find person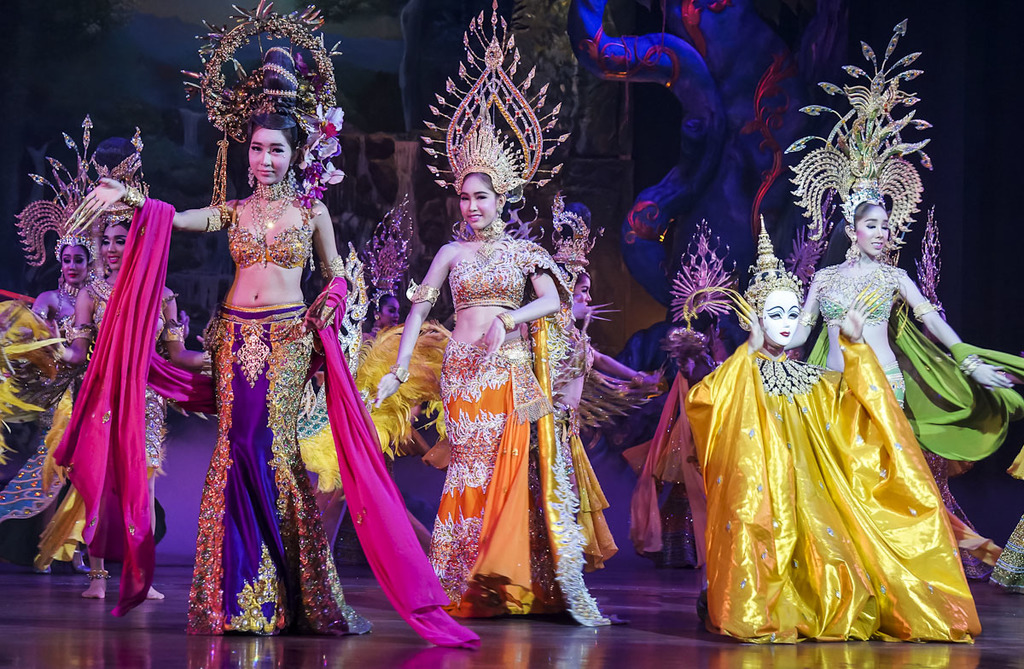
detection(377, 0, 618, 630)
